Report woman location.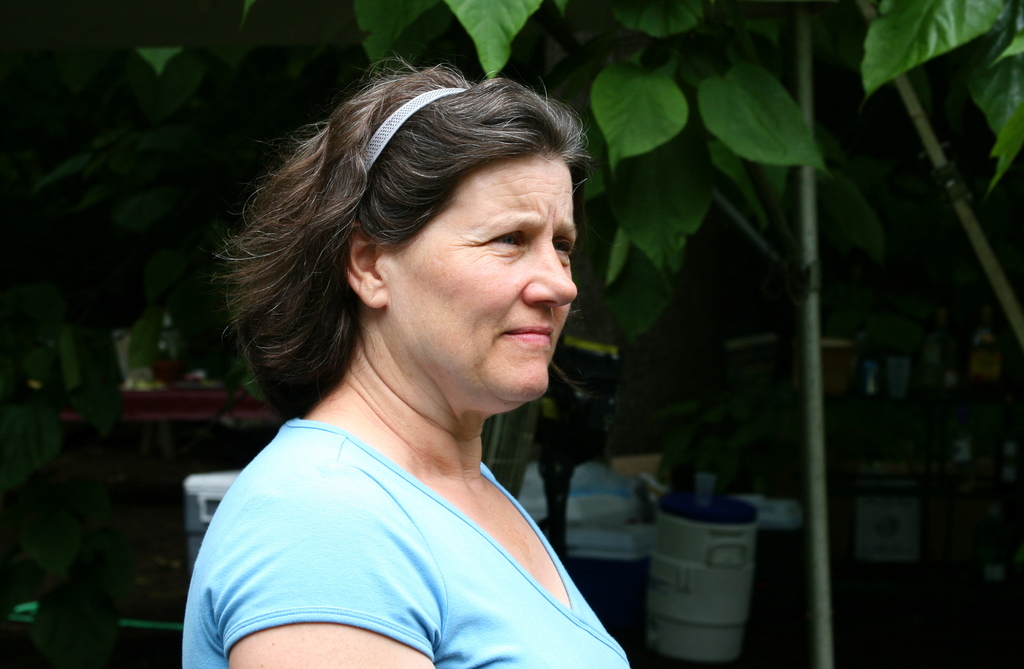
Report: [left=163, top=59, right=664, bottom=668].
